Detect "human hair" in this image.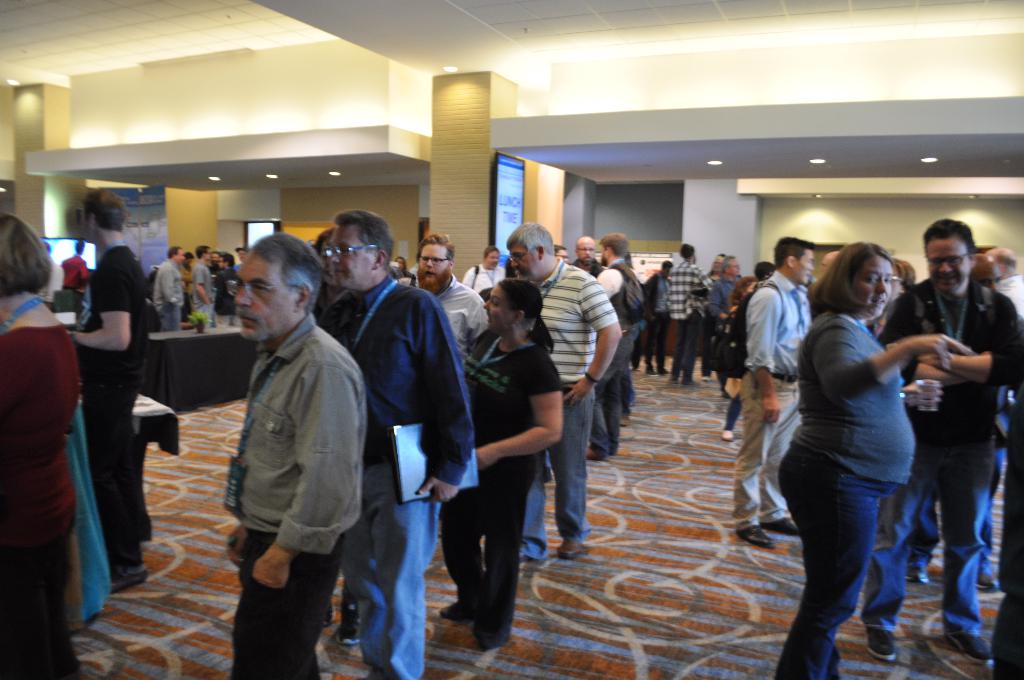
Detection: crop(776, 238, 812, 267).
